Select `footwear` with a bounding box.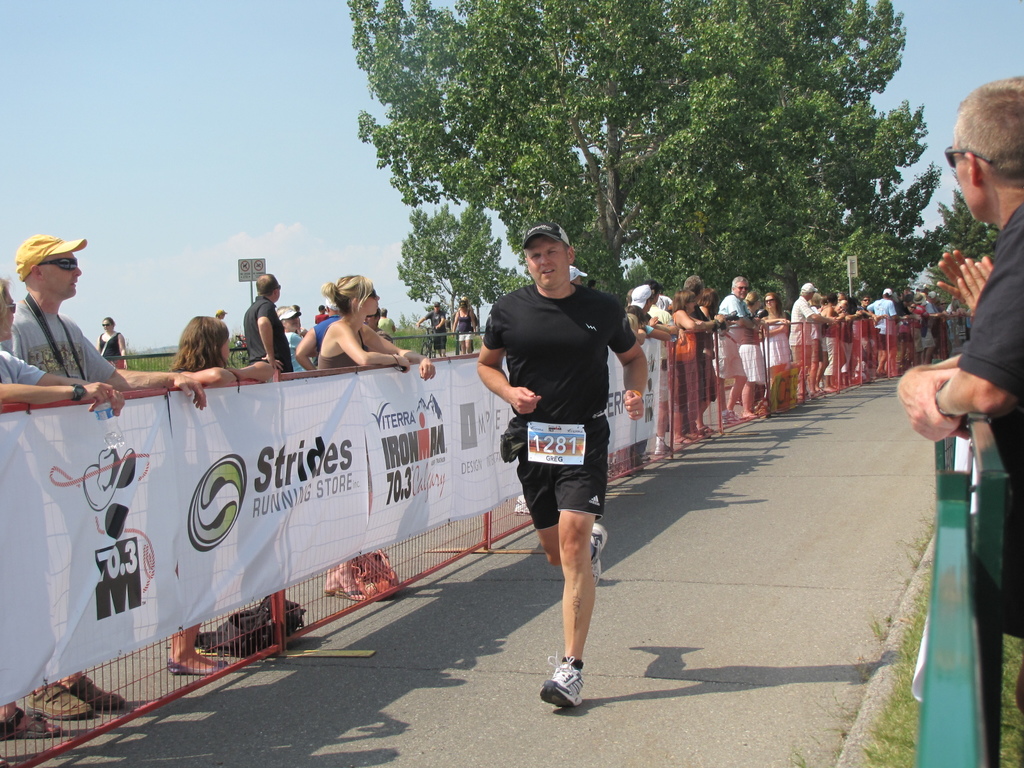
box(168, 660, 229, 679).
